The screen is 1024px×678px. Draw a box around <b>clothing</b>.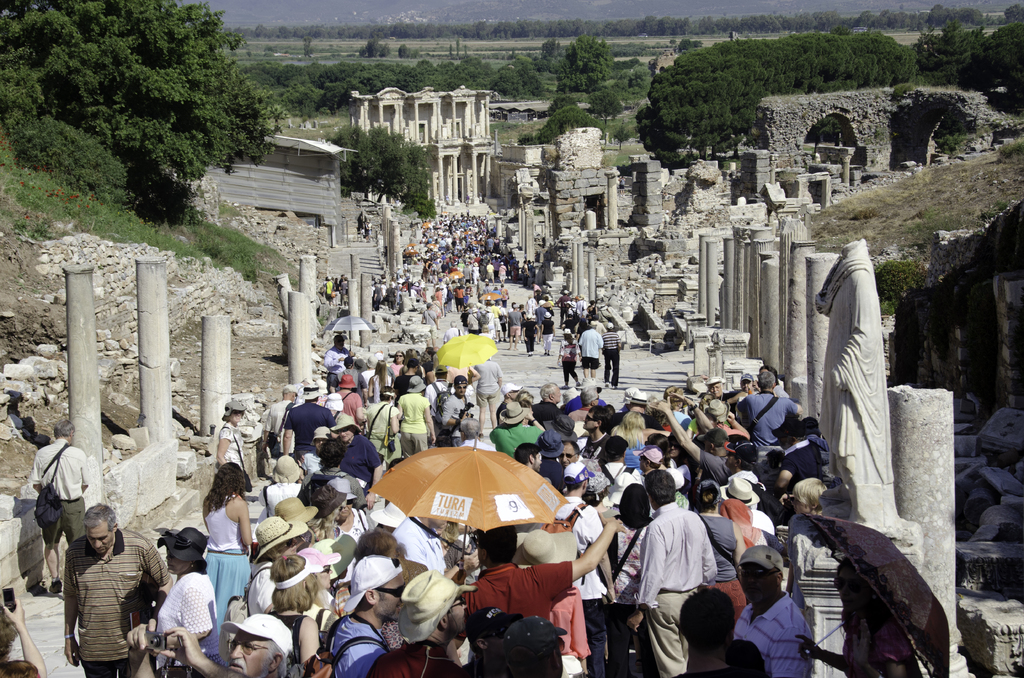
[x1=707, y1=516, x2=732, y2=628].
